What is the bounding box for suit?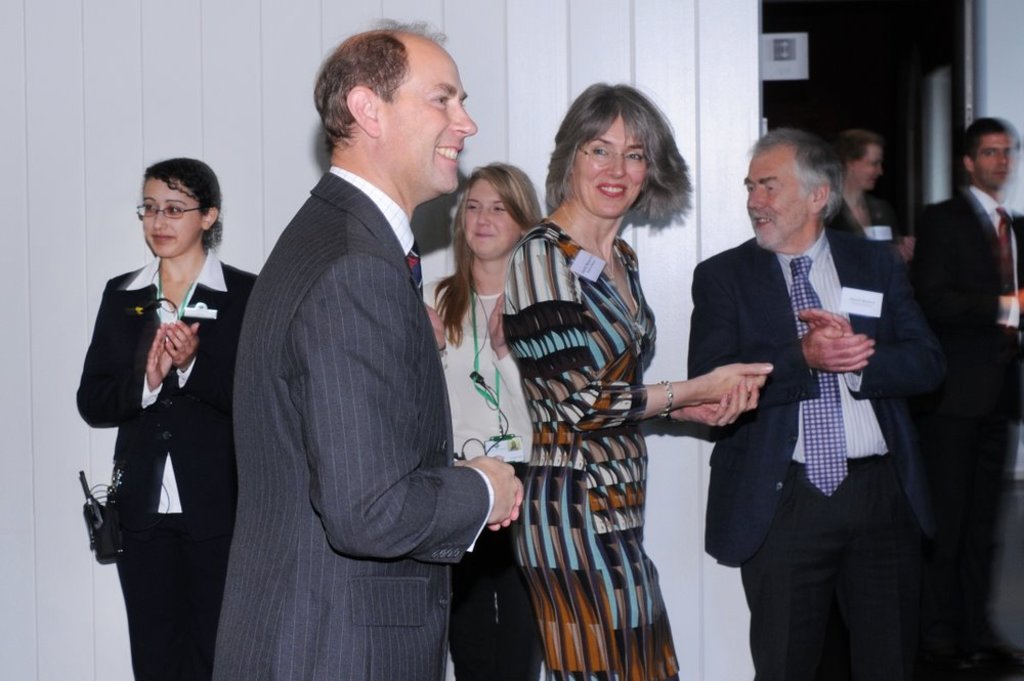
70,250,258,680.
